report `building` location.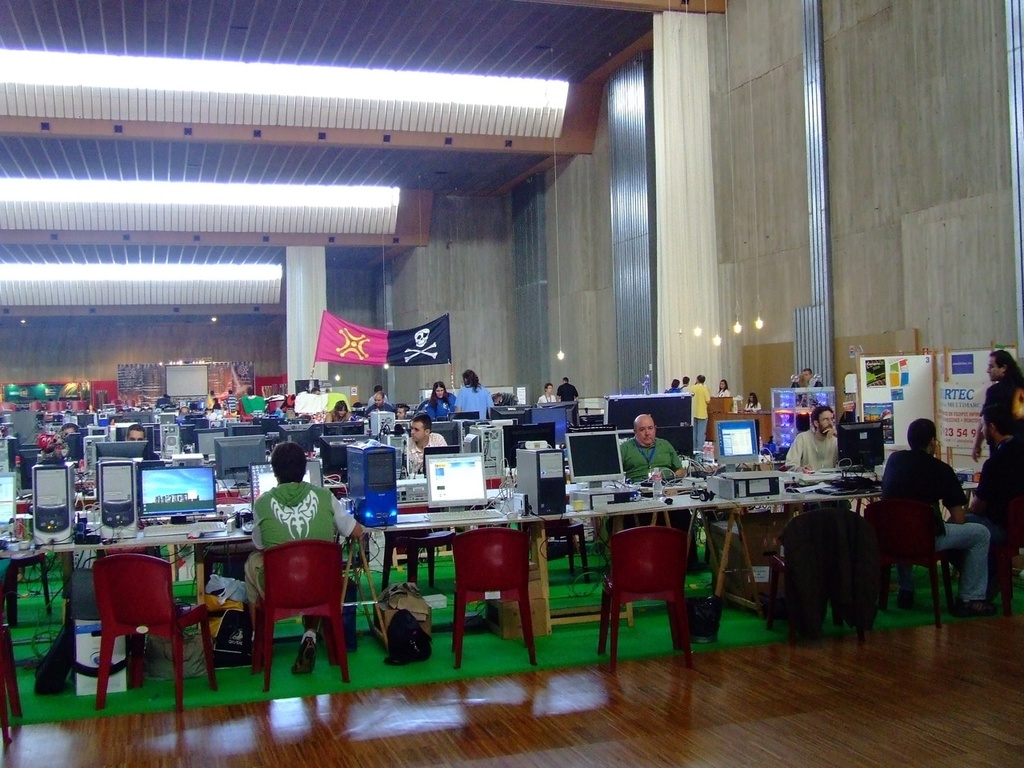
Report: 0, 0, 1023, 767.
